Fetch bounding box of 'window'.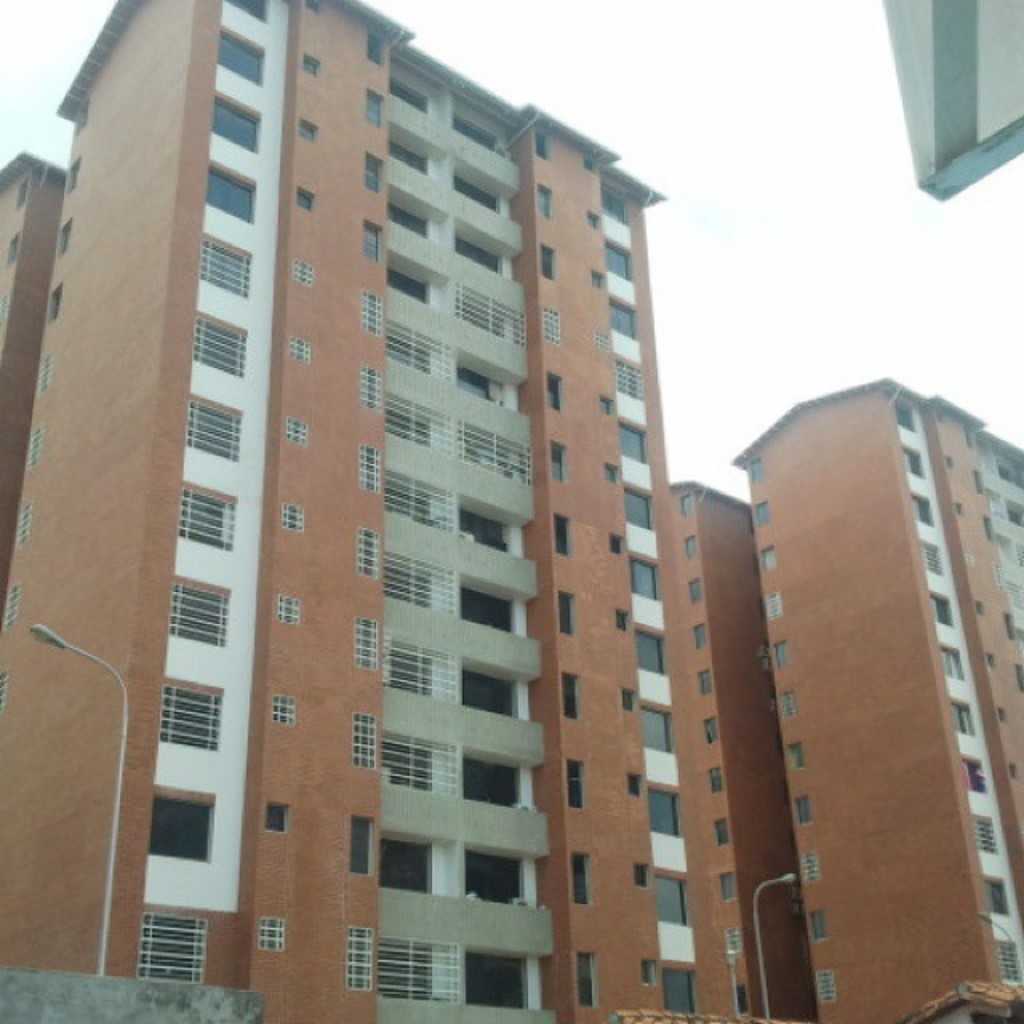
Bbox: bbox=(158, 576, 229, 643).
